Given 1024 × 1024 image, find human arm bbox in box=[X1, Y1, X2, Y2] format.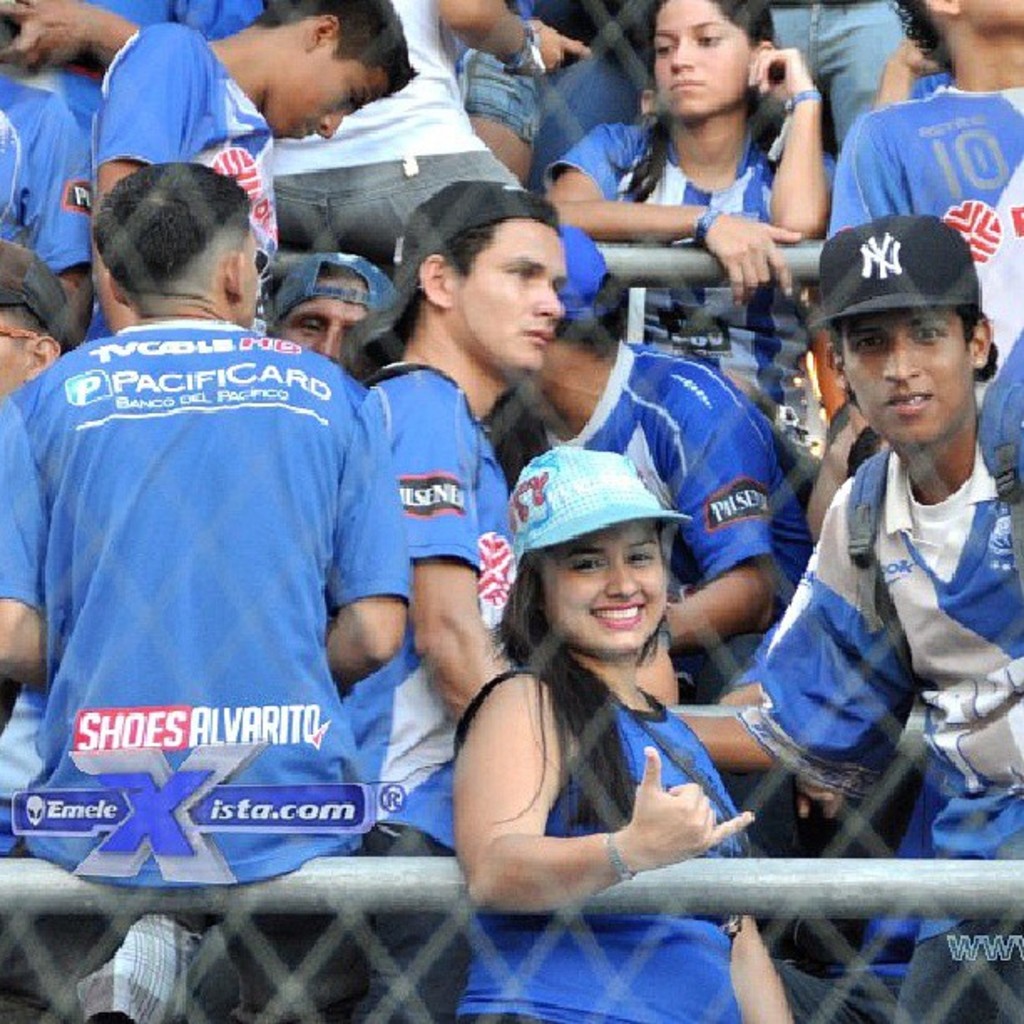
box=[325, 381, 432, 698].
